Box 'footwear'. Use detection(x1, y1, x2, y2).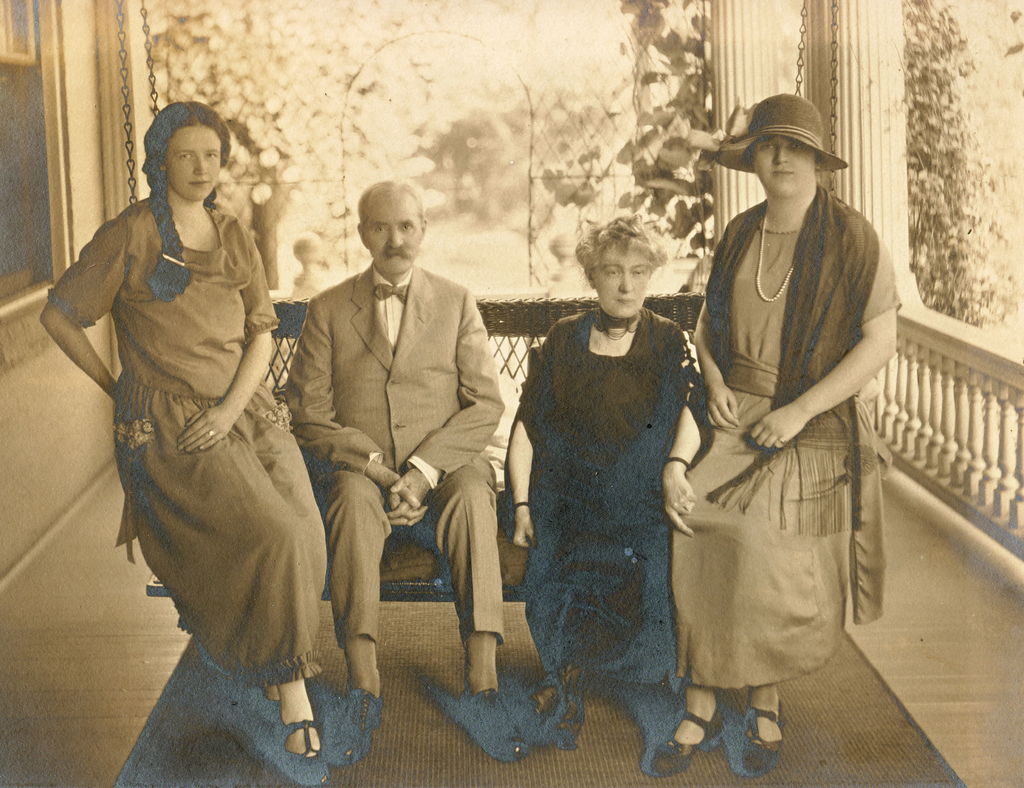
detection(278, 718, 324, 760).
